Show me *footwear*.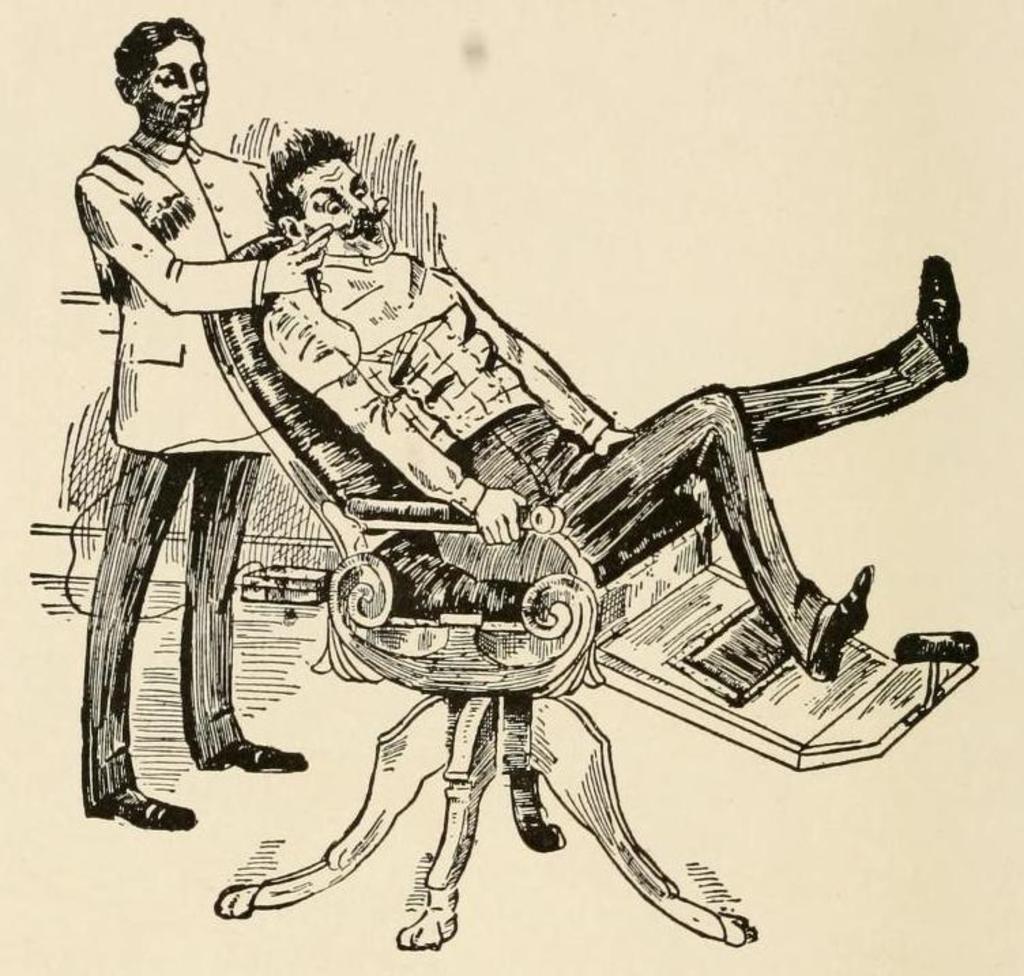
*footwear* is here: (900, 250, 972, 377).
